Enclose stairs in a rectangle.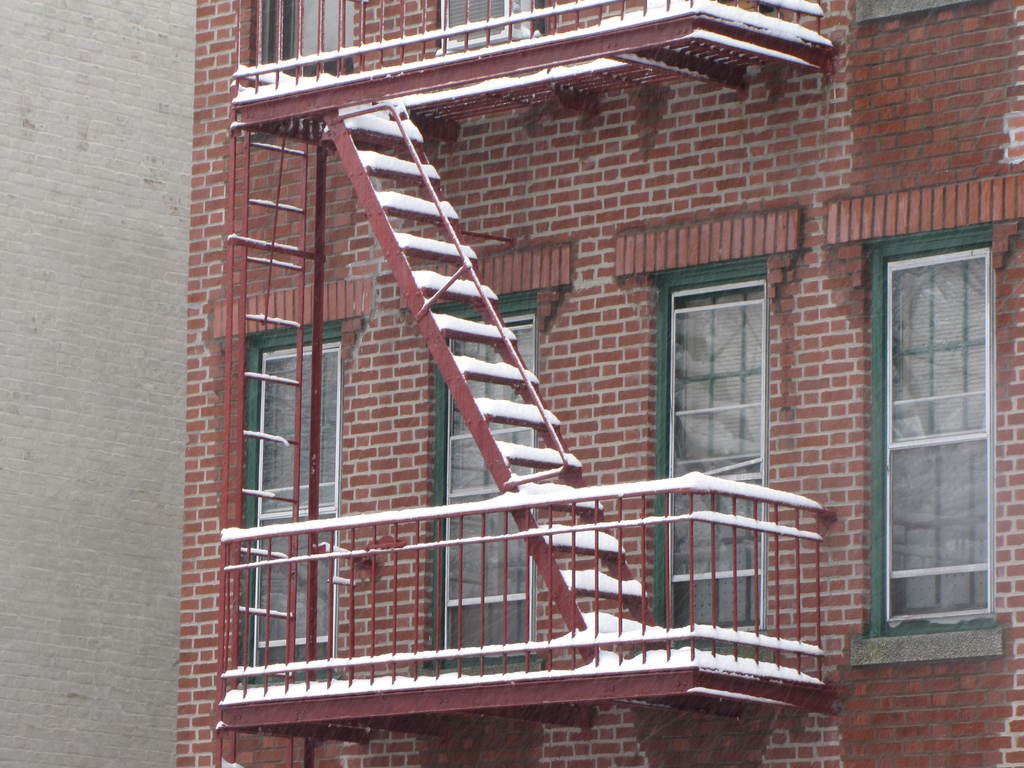
[326,109,662,663].
